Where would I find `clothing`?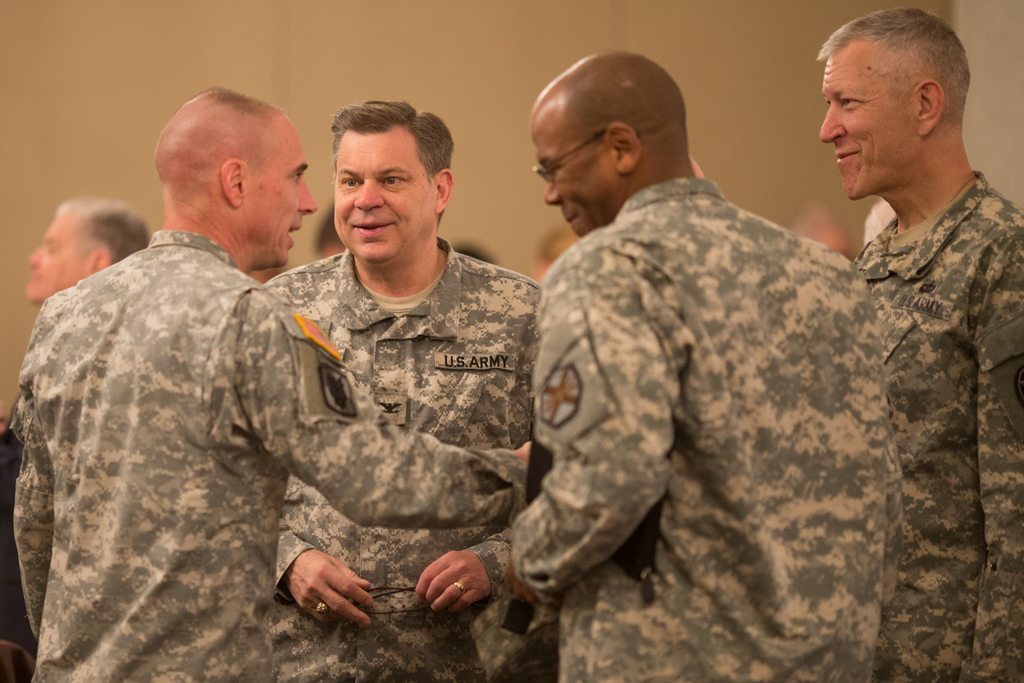
At region(854, 161, 1023, 682).
